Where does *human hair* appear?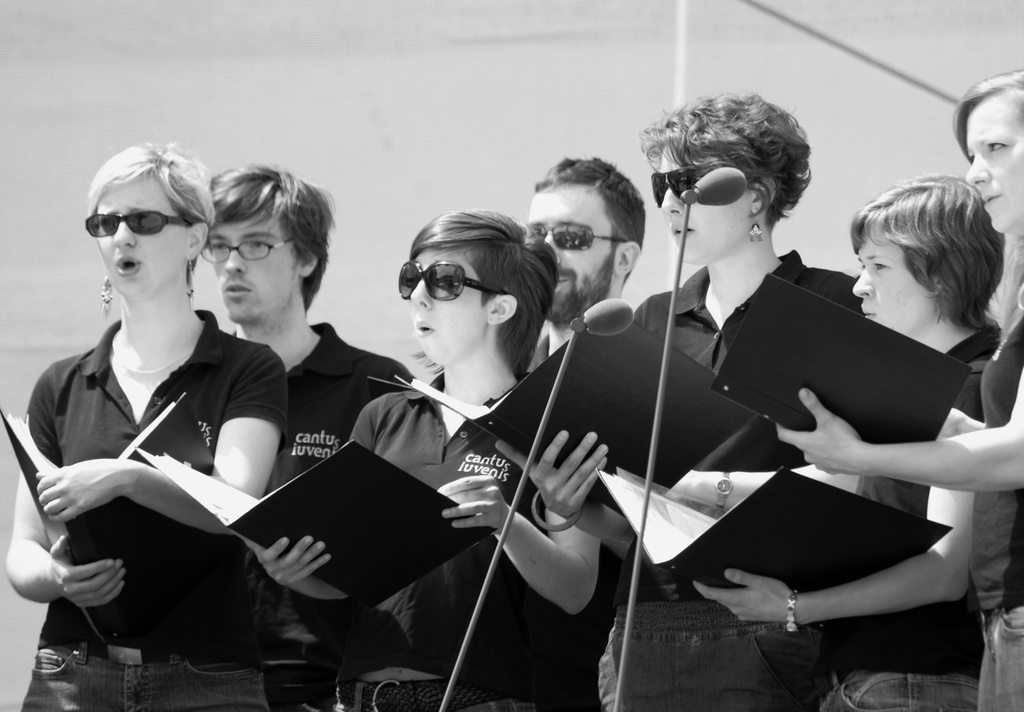
Appears at rect(534, 154, 647, 287).
